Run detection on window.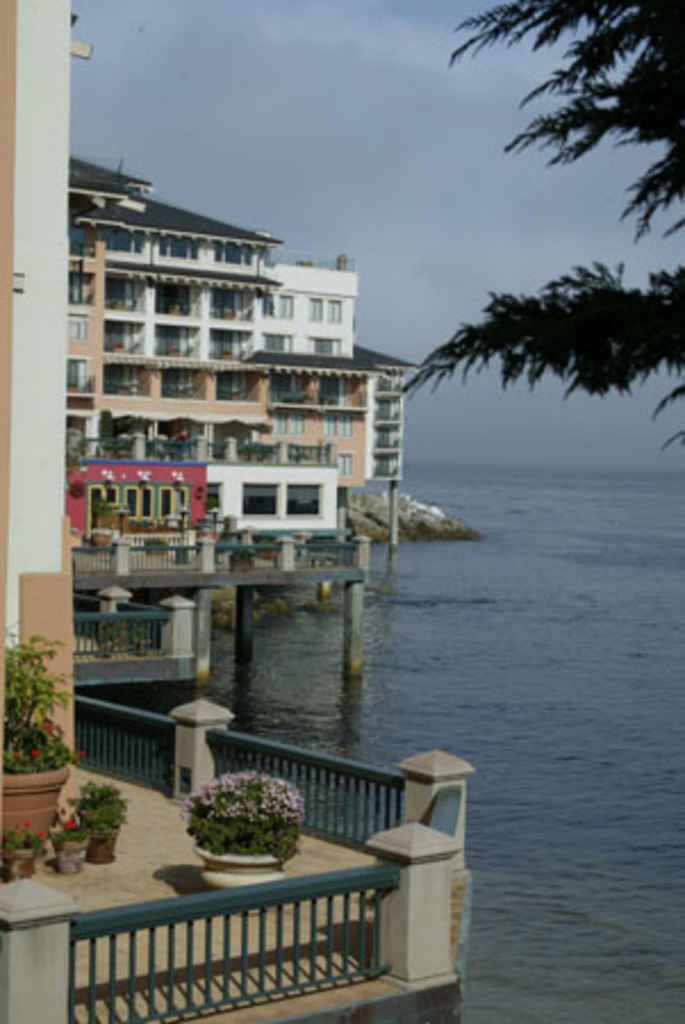
Result: bbox(284, 485, 321, 519).
